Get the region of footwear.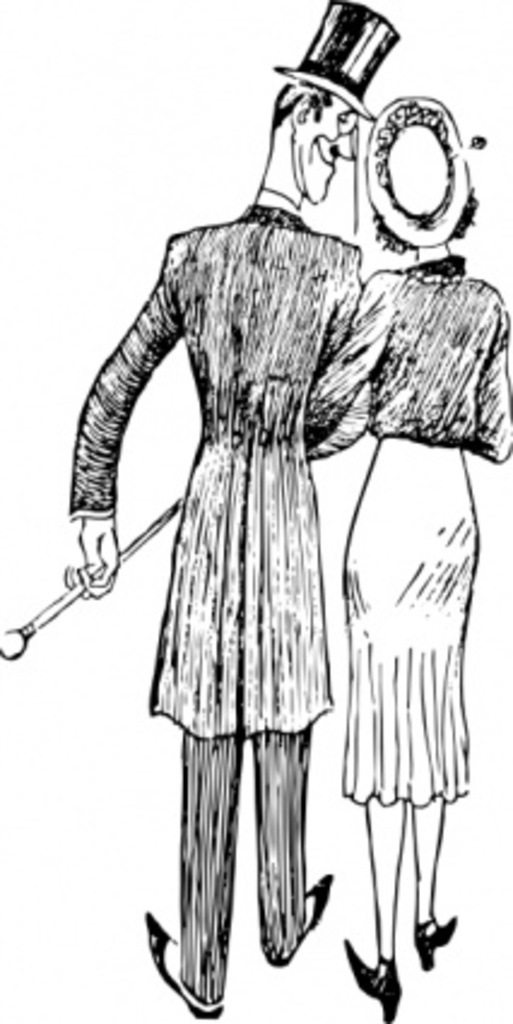
[left=344, top=937, right=409, bottom=1012].
